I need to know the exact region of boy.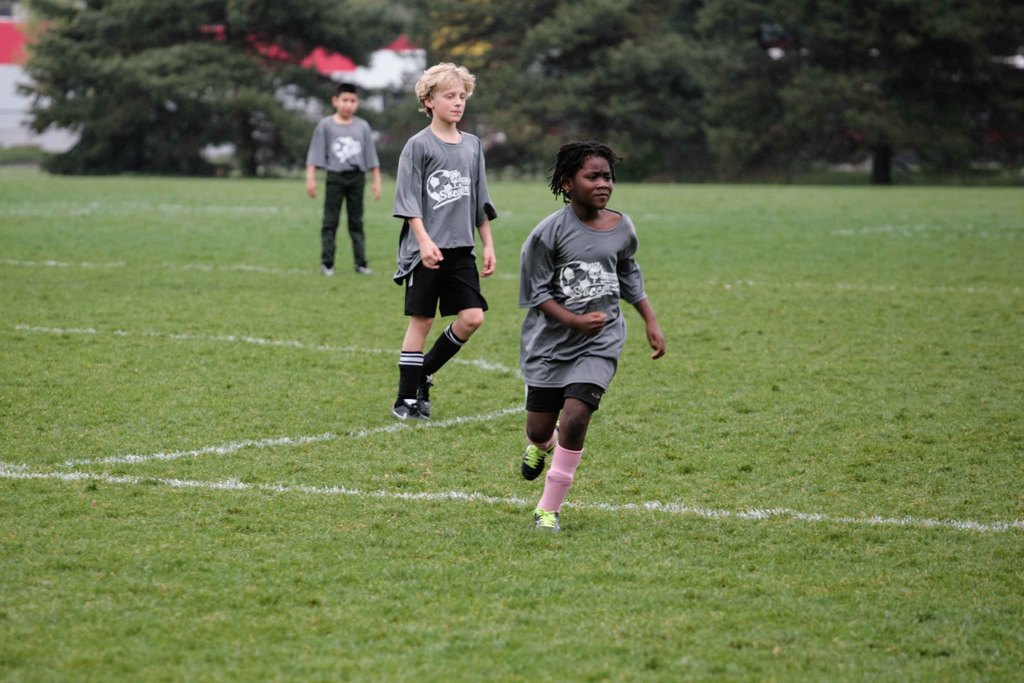
Region: (left=518, top=140, right=664, bottom=534).
